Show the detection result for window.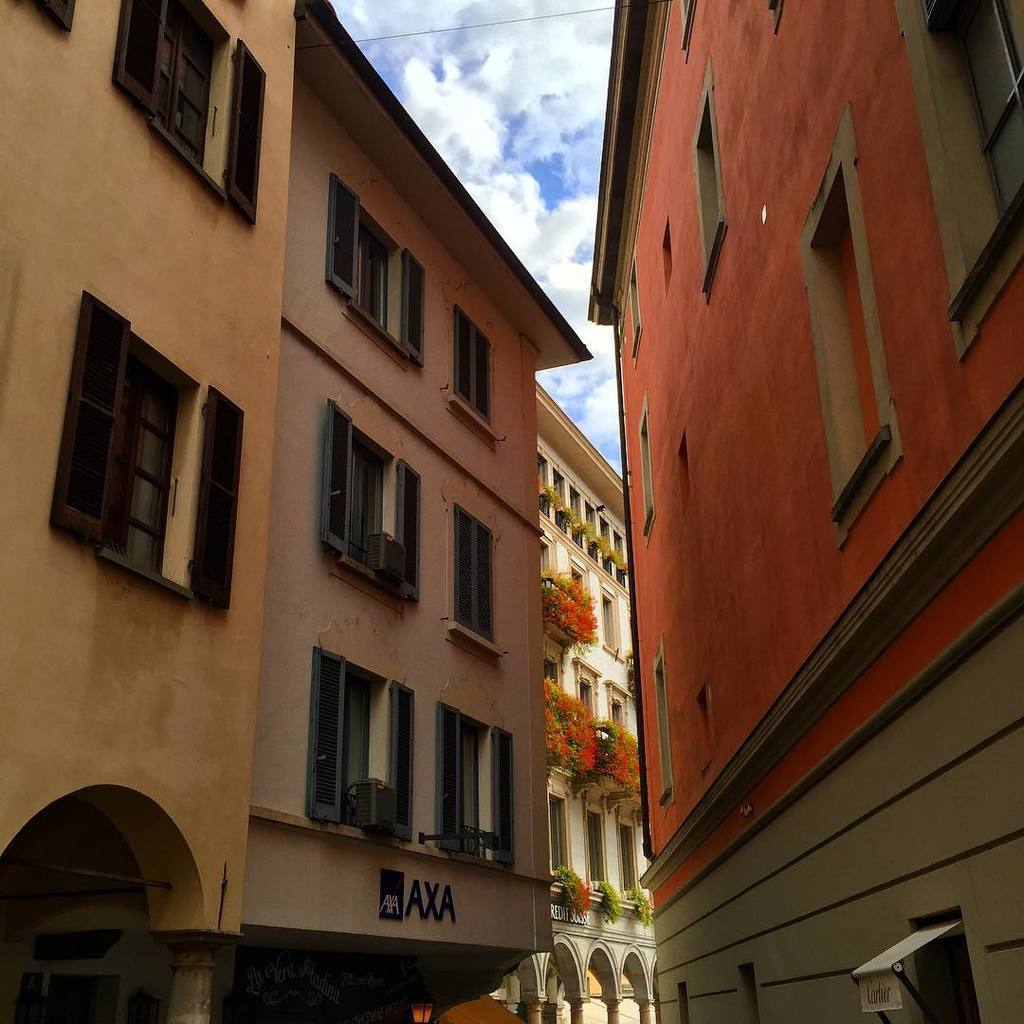
Rect(583, 498, 595, 558).
